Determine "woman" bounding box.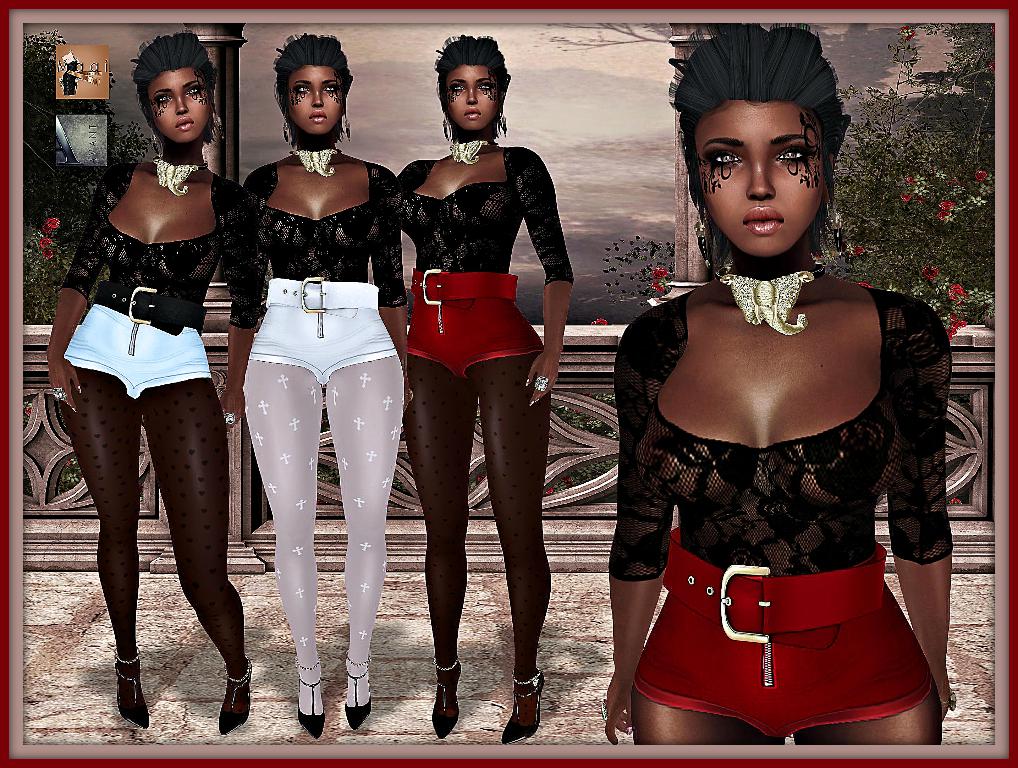
Determined: crop(571, 43, 953, 751).
